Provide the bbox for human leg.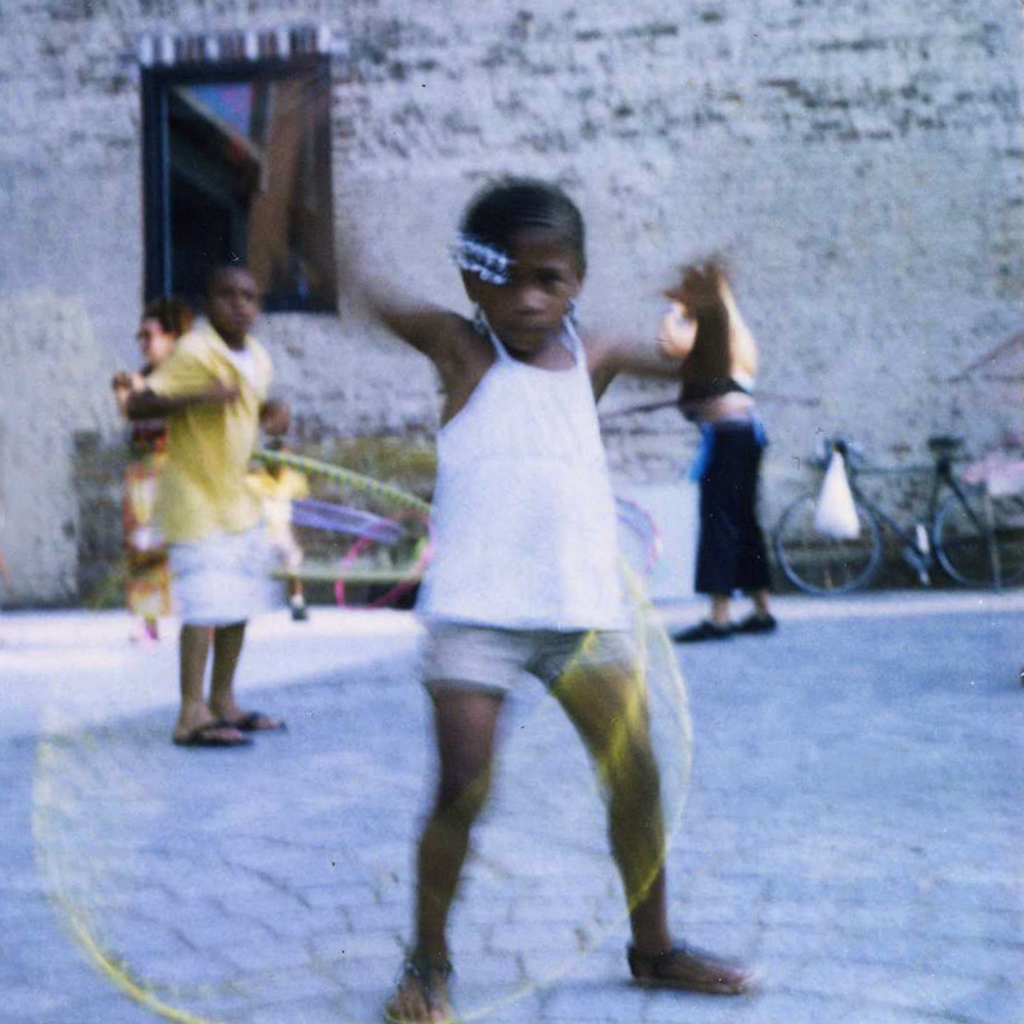
rect(544, 635, 738, 1001).
